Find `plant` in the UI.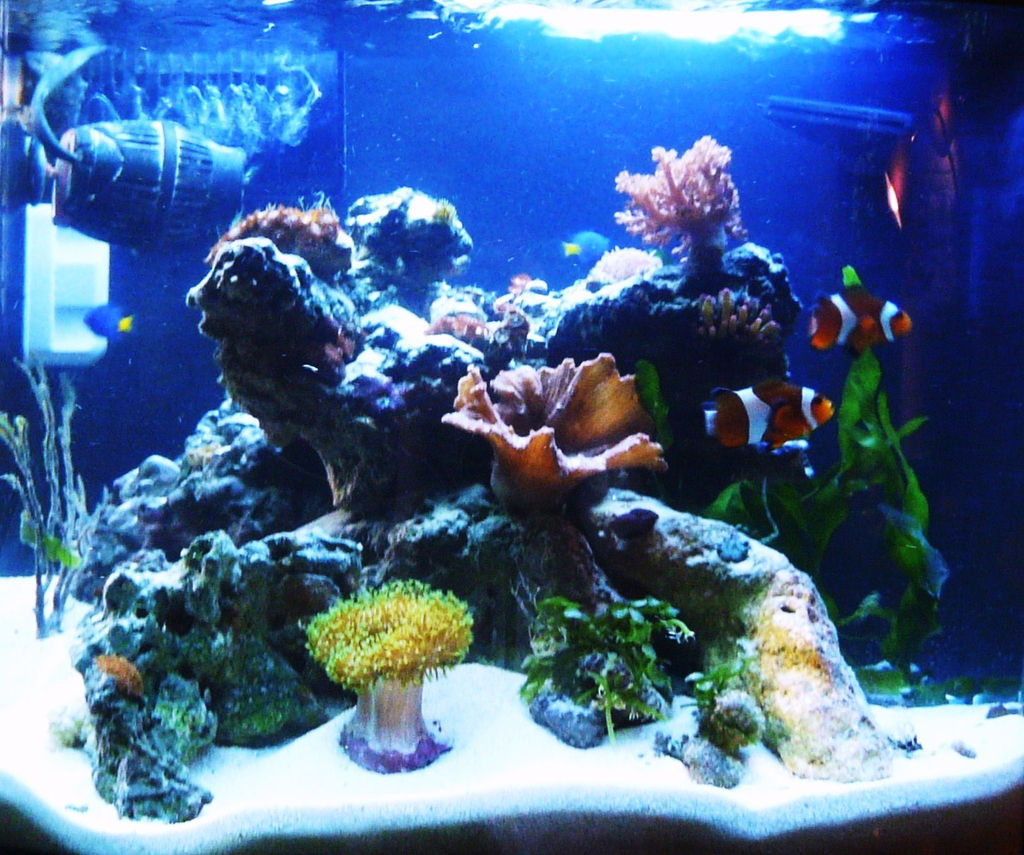
UI element at 598 112 744 268.
